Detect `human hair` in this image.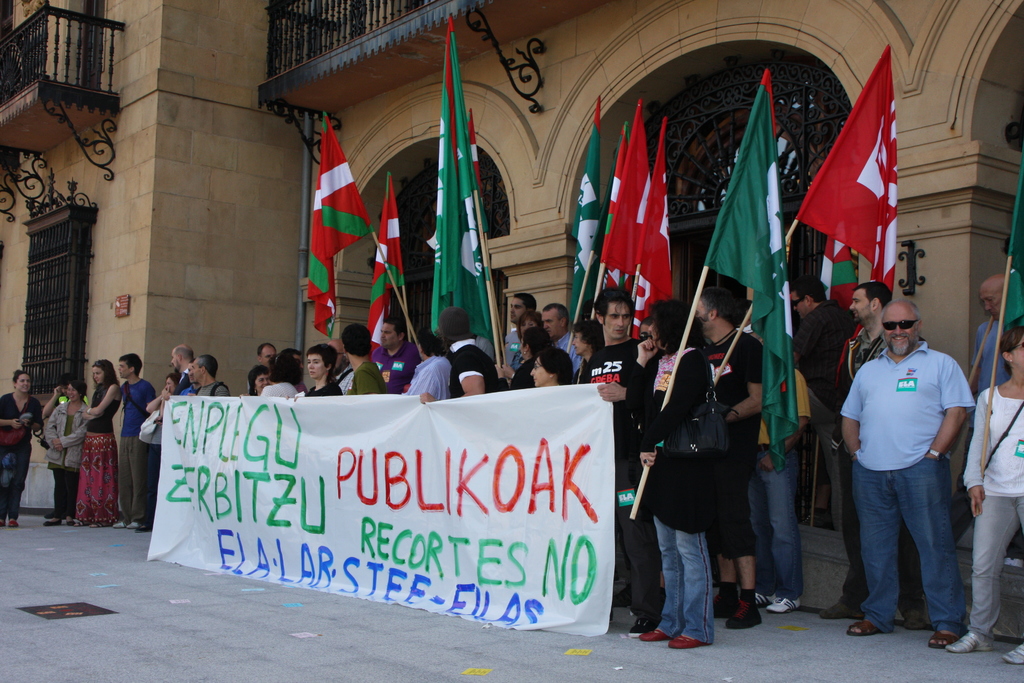
Detection: BBox(70, 378, 87, 394).
